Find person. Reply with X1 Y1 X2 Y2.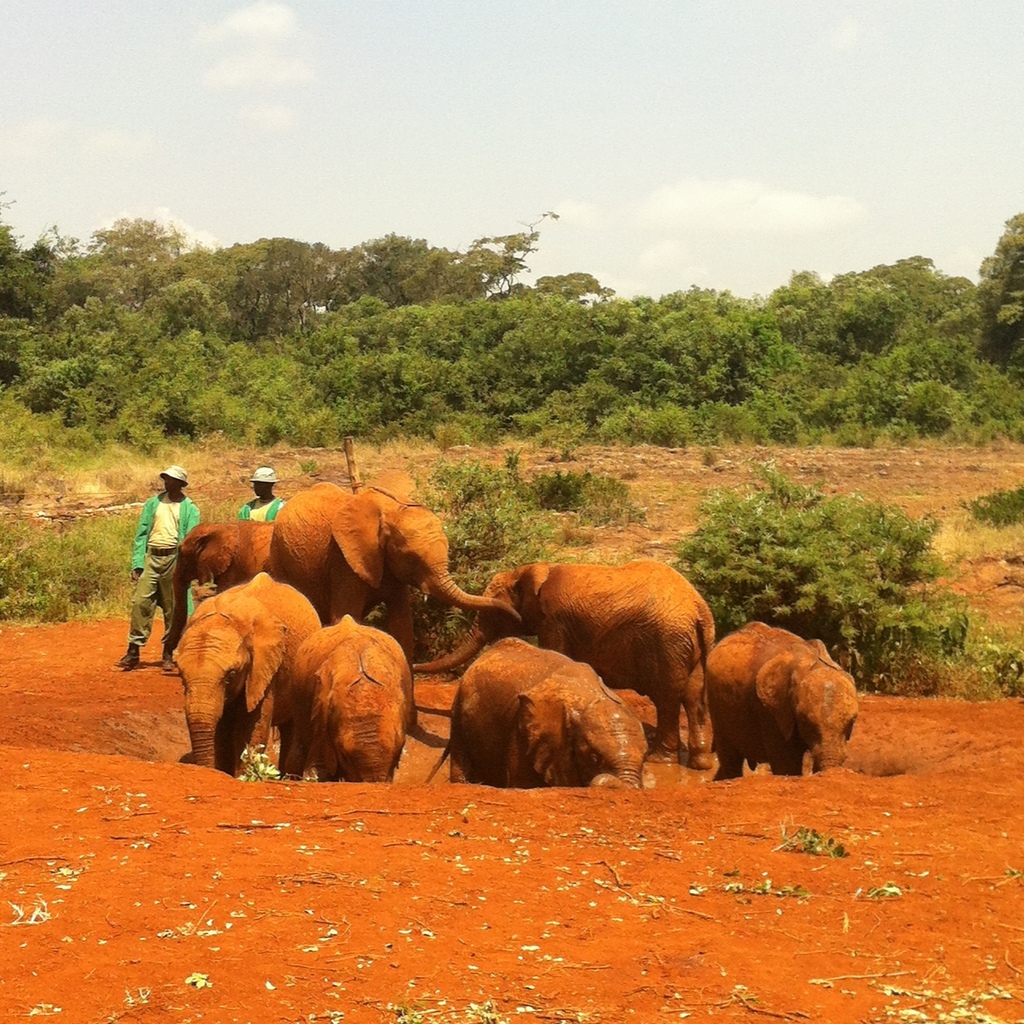
127 474 212 661.
